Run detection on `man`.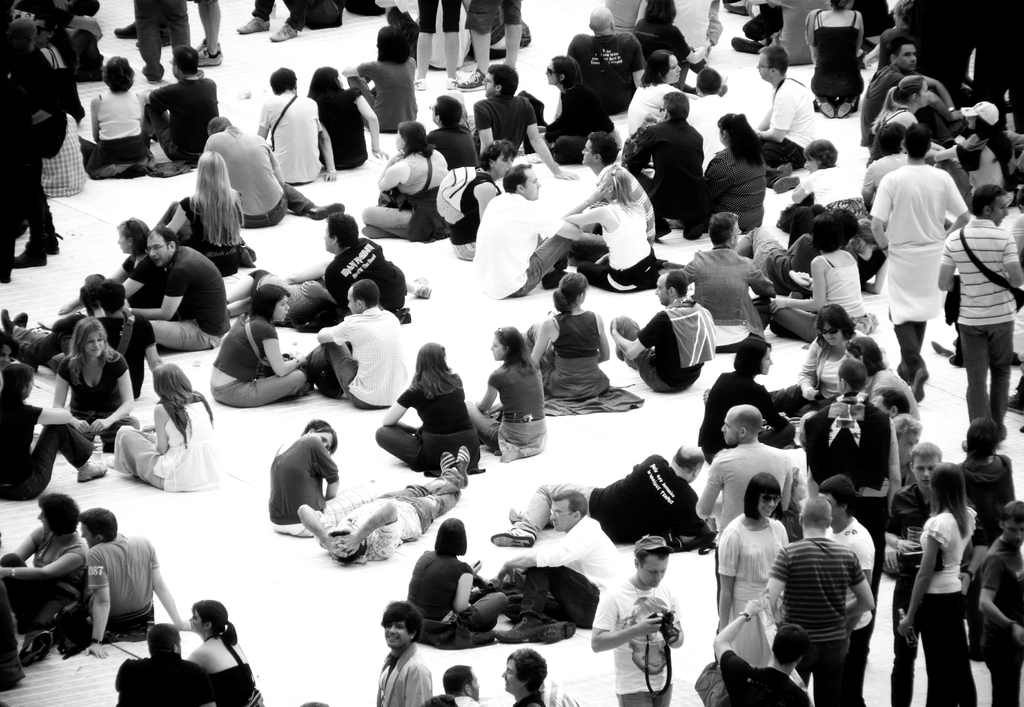
Result: crop(84, 510, 189, 656).
